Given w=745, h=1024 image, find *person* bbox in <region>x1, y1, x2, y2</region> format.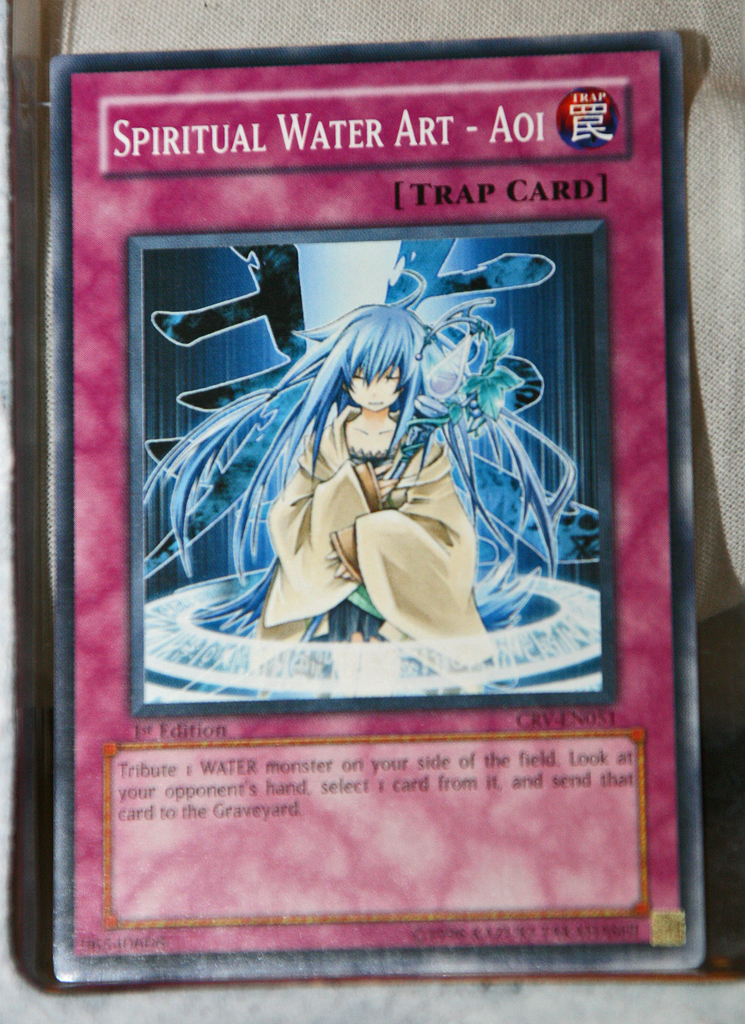
<region>140, 296, 582, 641</region>.
